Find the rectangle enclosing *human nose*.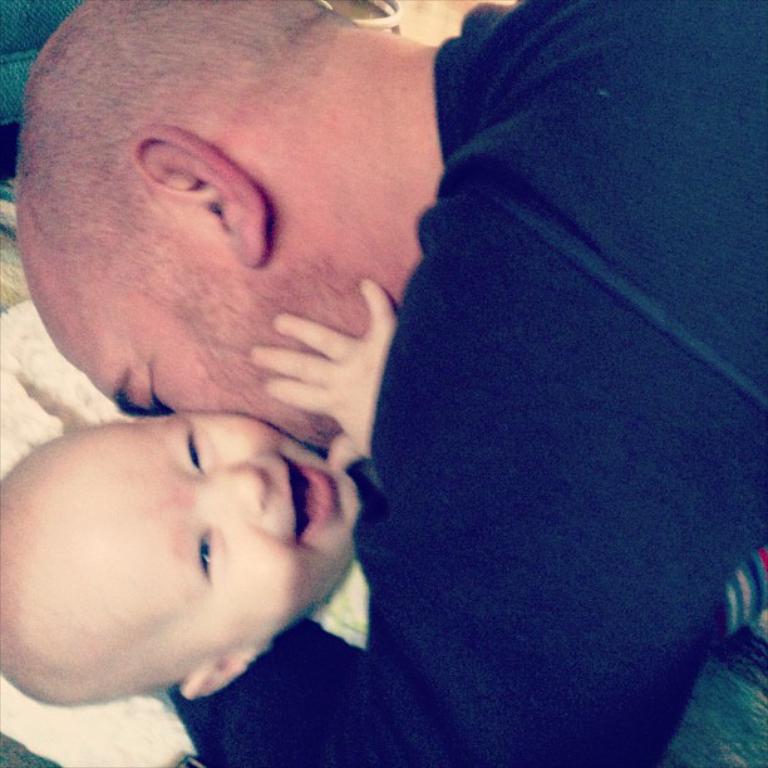
<region>197, 462, 270, 513</region>.
